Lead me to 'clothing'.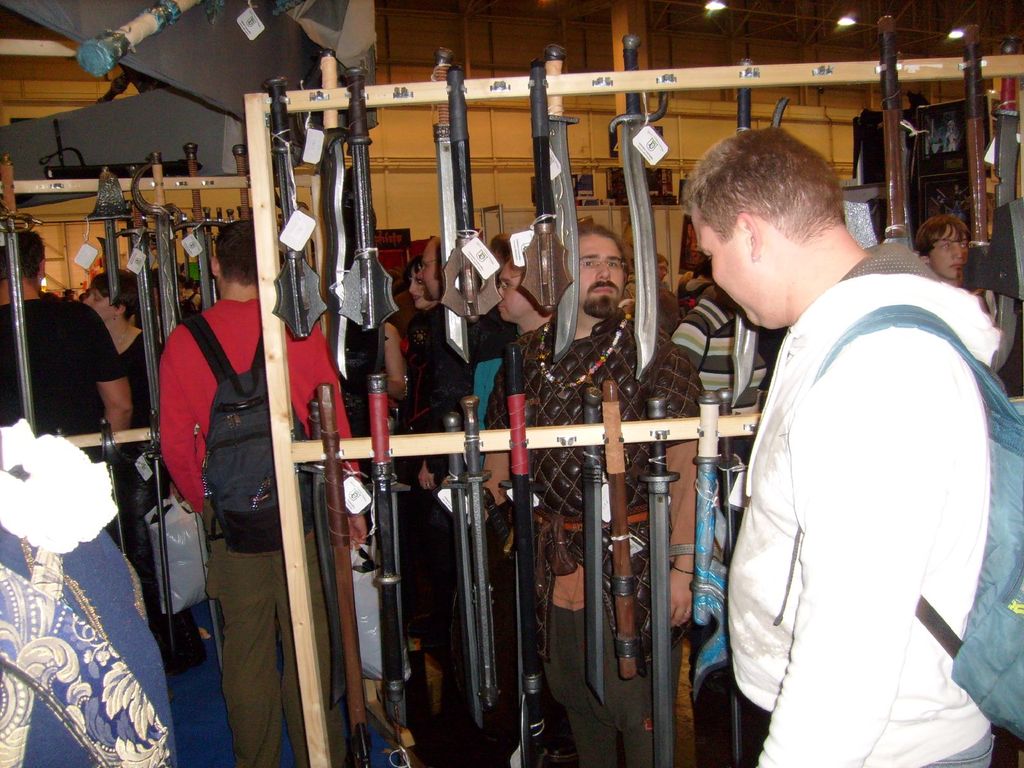
Lead to x1=387, y1=291, x2=484, y2=700.
